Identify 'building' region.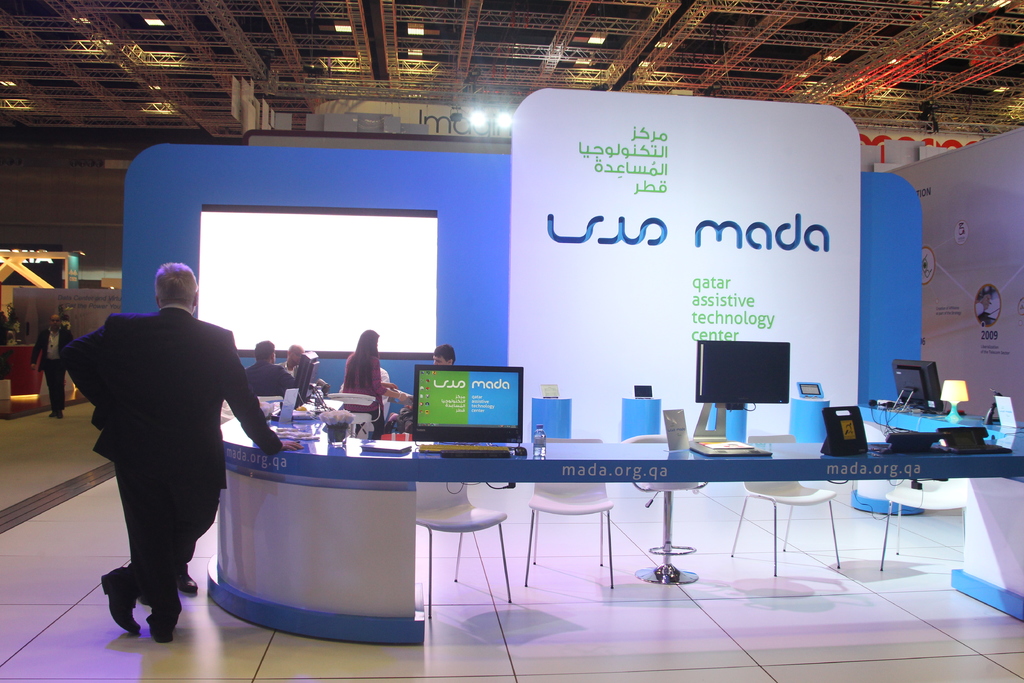
Region: region(1, 0, 1023, 682).
